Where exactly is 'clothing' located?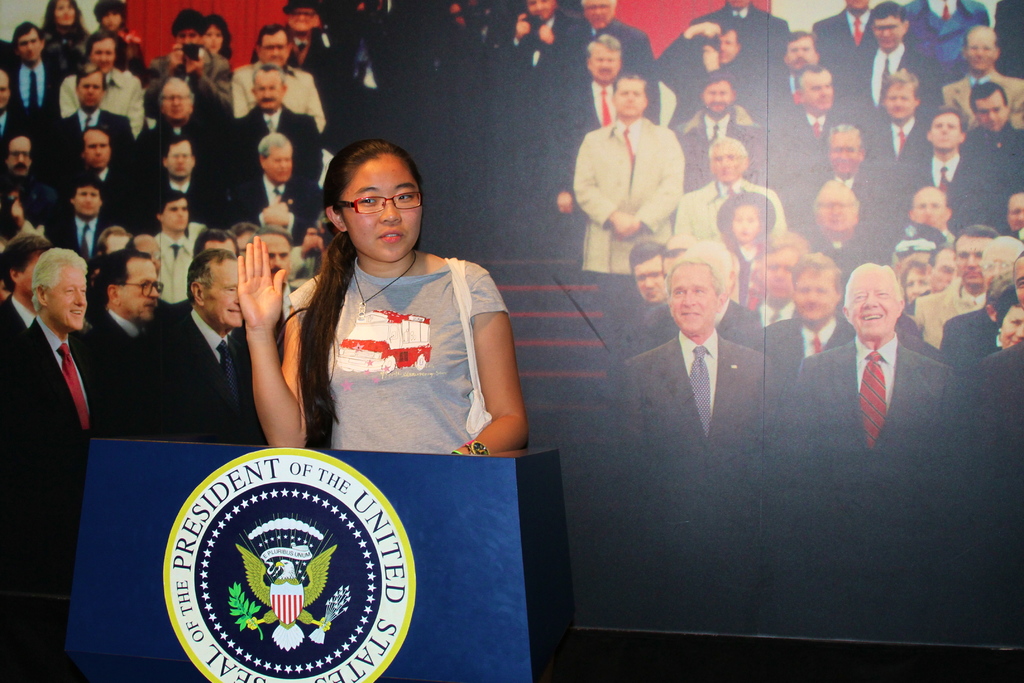
Its bounding box is (left=564, top=113, right=689, bottom=389).
